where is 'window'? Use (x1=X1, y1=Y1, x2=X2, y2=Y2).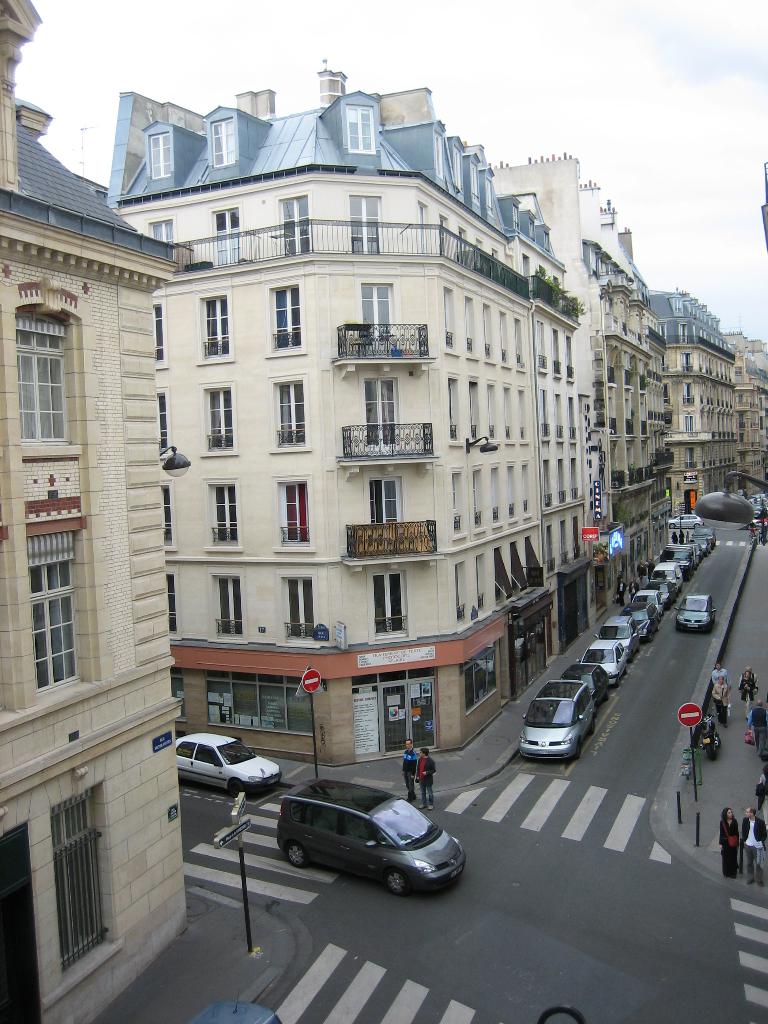
(x1=212, y1=121, x2=231, y2=168).
